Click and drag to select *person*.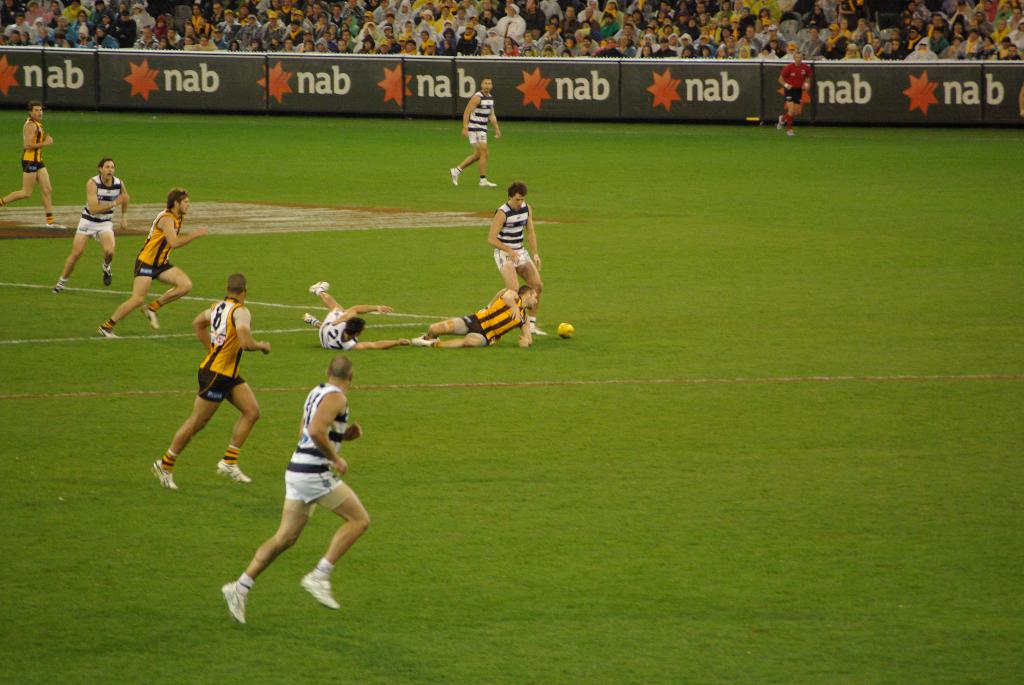
Selection: (484, 164, 539, 333).
